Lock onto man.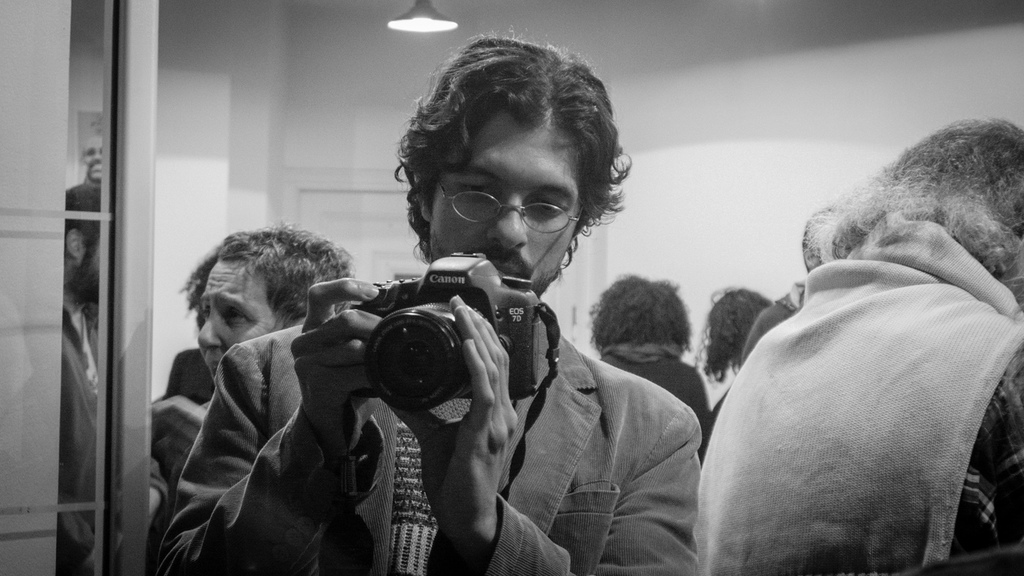
Locked: (62, 139, 108, 215).
